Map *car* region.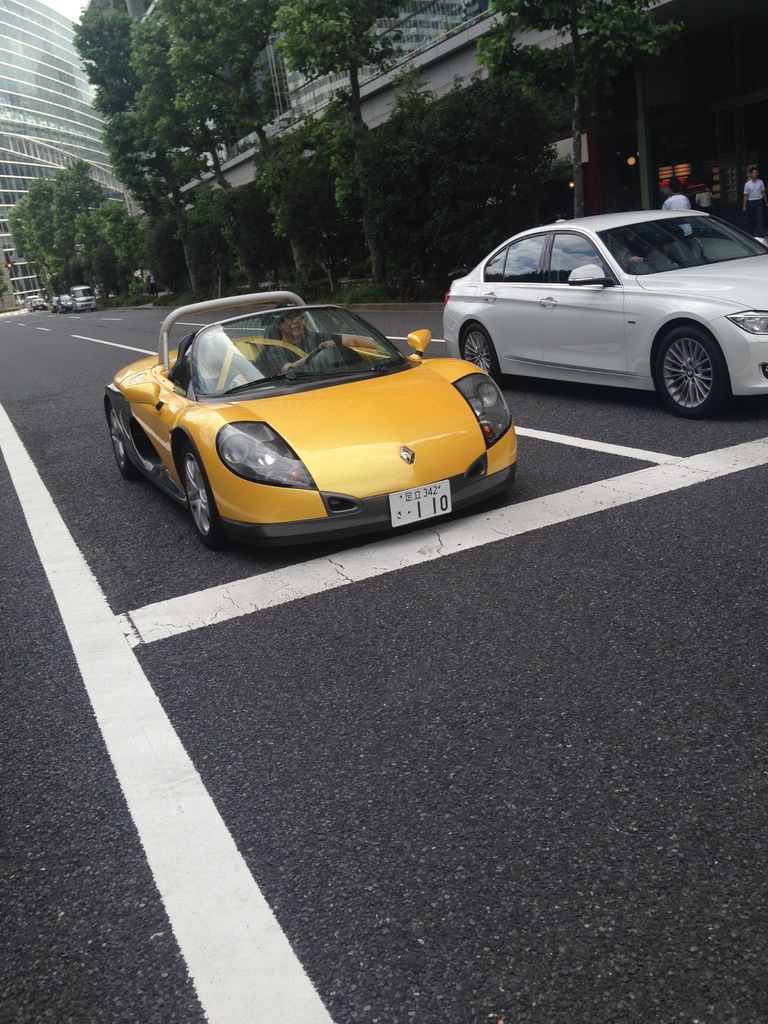
Mapped to <bbox>442, 214, 767, 420</bbox>.
